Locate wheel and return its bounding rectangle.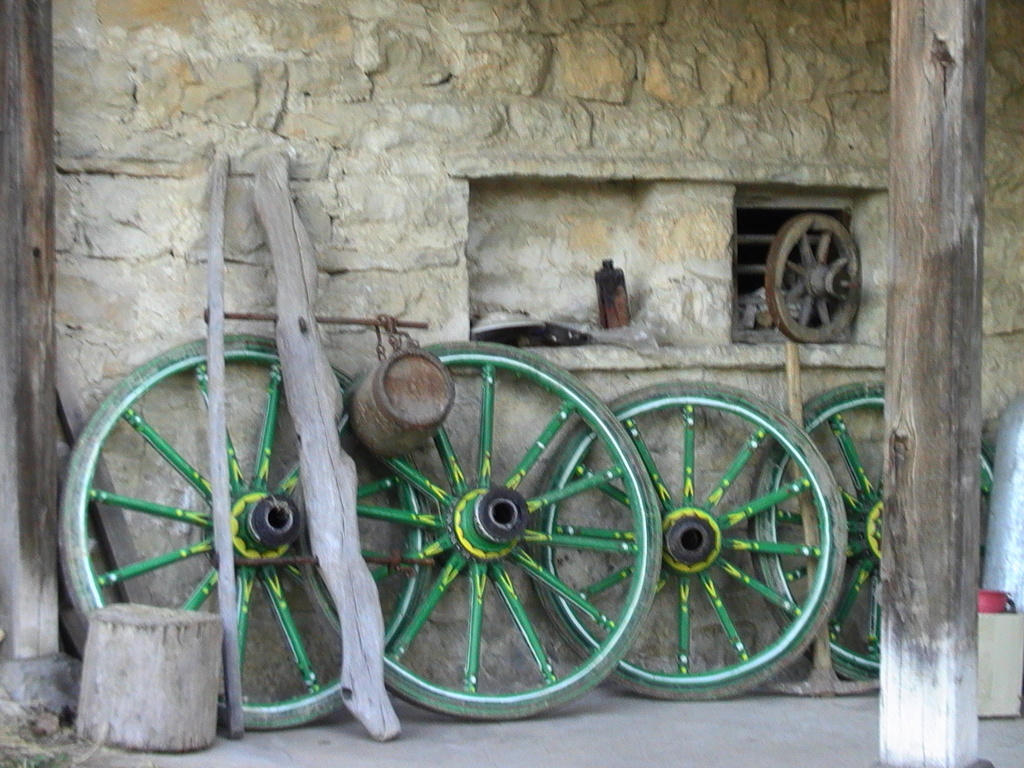
<bbox>749, 381, 996, 677</bbox>.
